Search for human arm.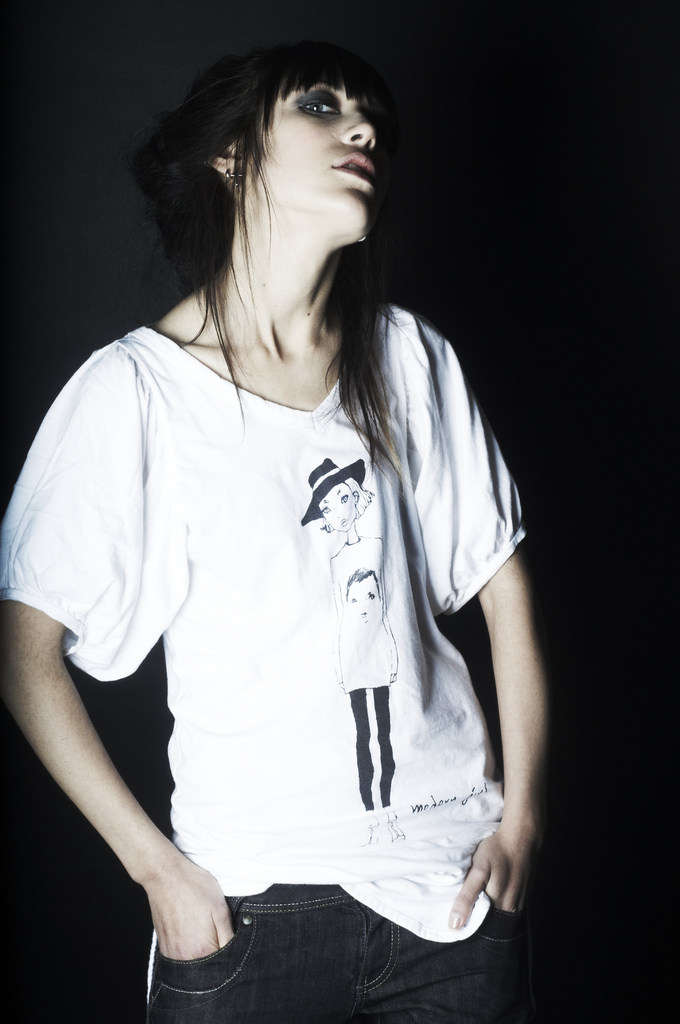
Found at bbox=[0, 340, 234, 963].
